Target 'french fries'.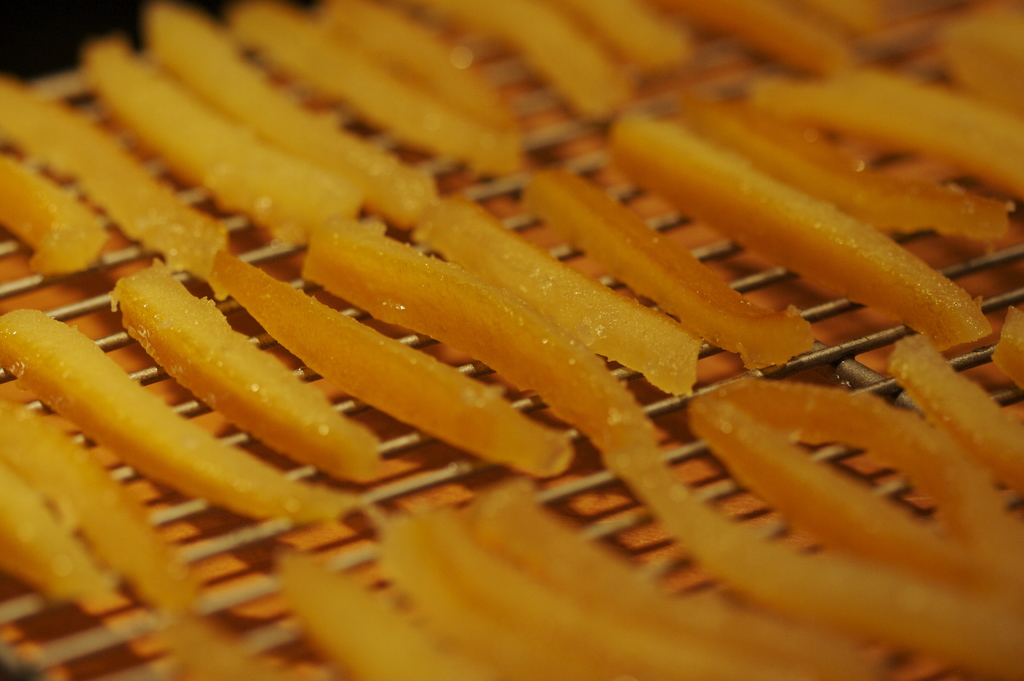
Target region: bbox=[86, 29, 354, 249].
